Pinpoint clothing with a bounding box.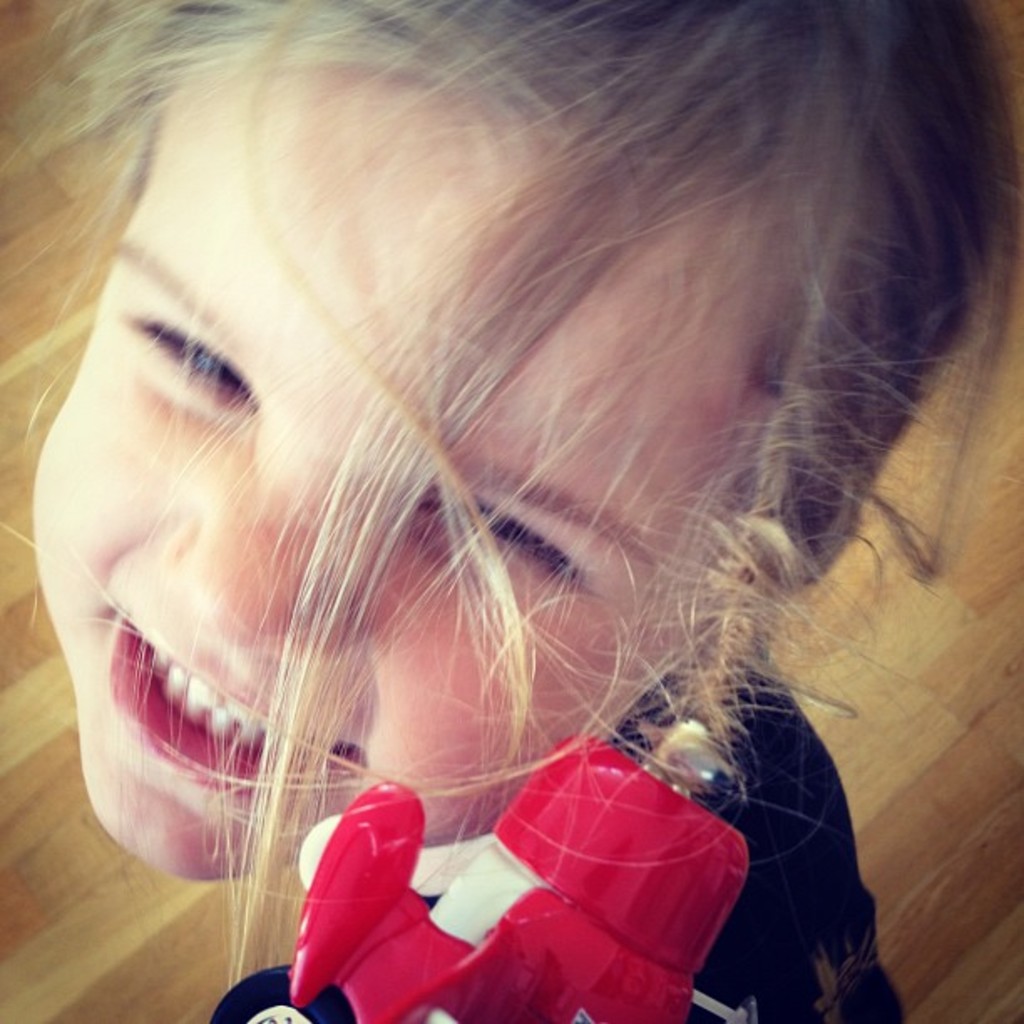
locate(298, 659, 888, 1022).
